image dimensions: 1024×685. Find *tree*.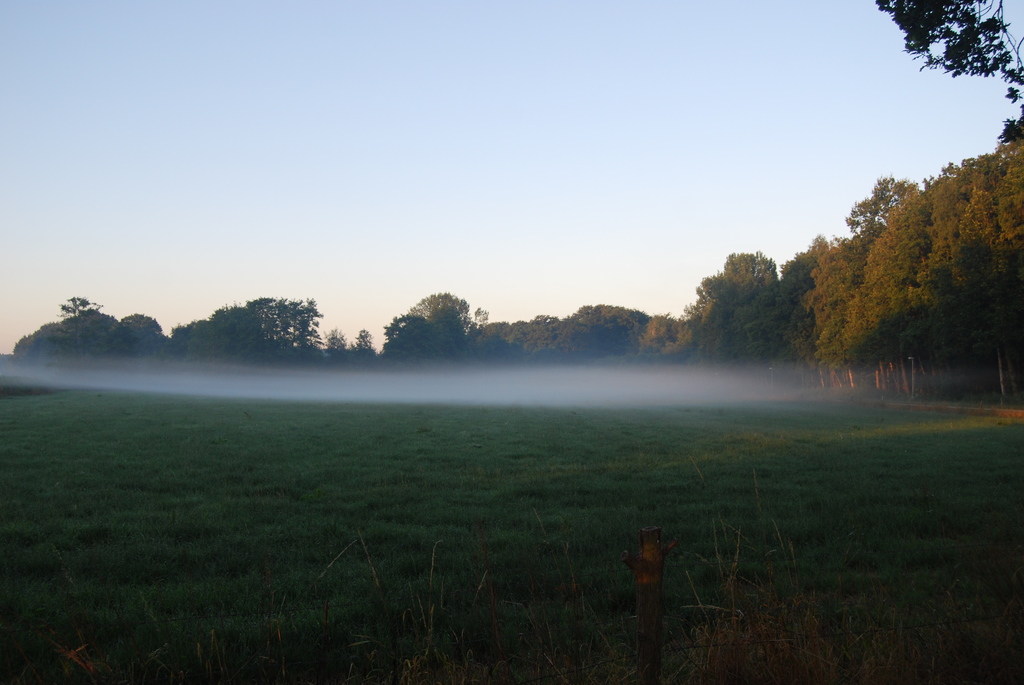
<box>875,0,1023,143</box>.
